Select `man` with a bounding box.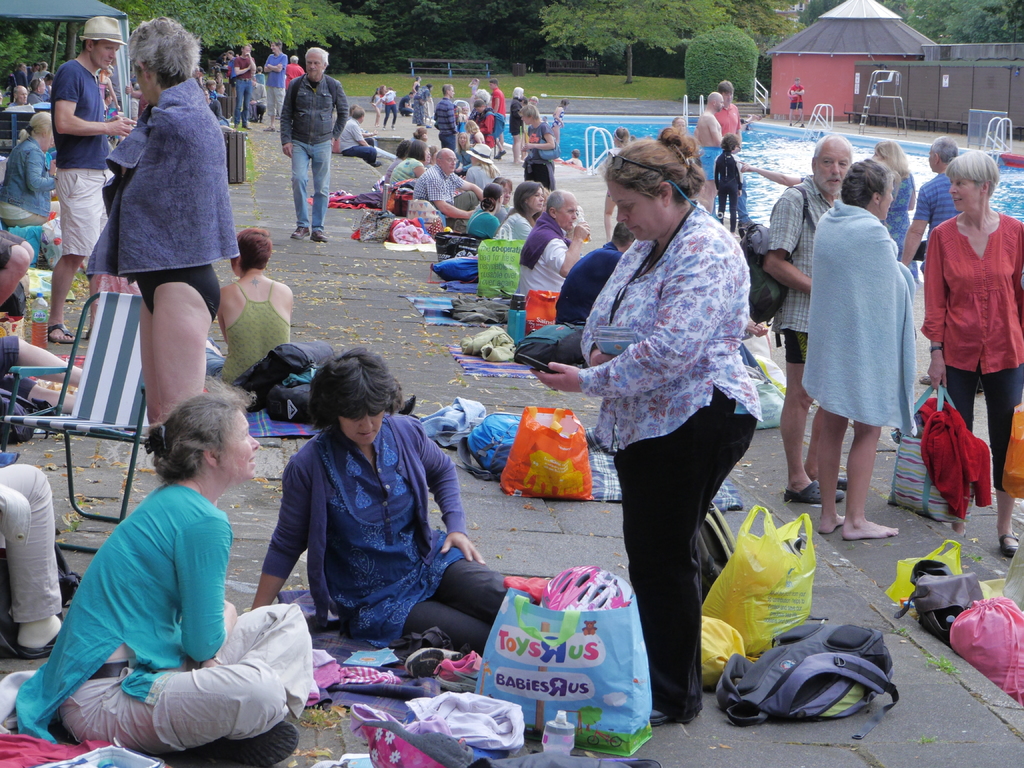
Rect(900, 137, 984, 392).
